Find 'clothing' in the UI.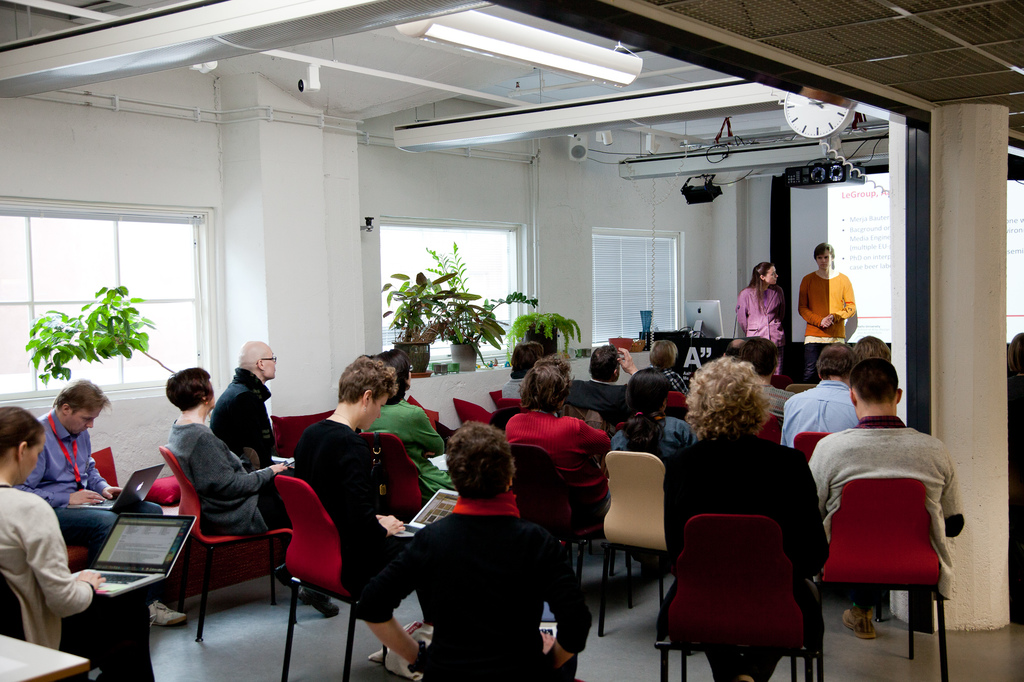
UI element at locate(776, 385, 858, 450).
